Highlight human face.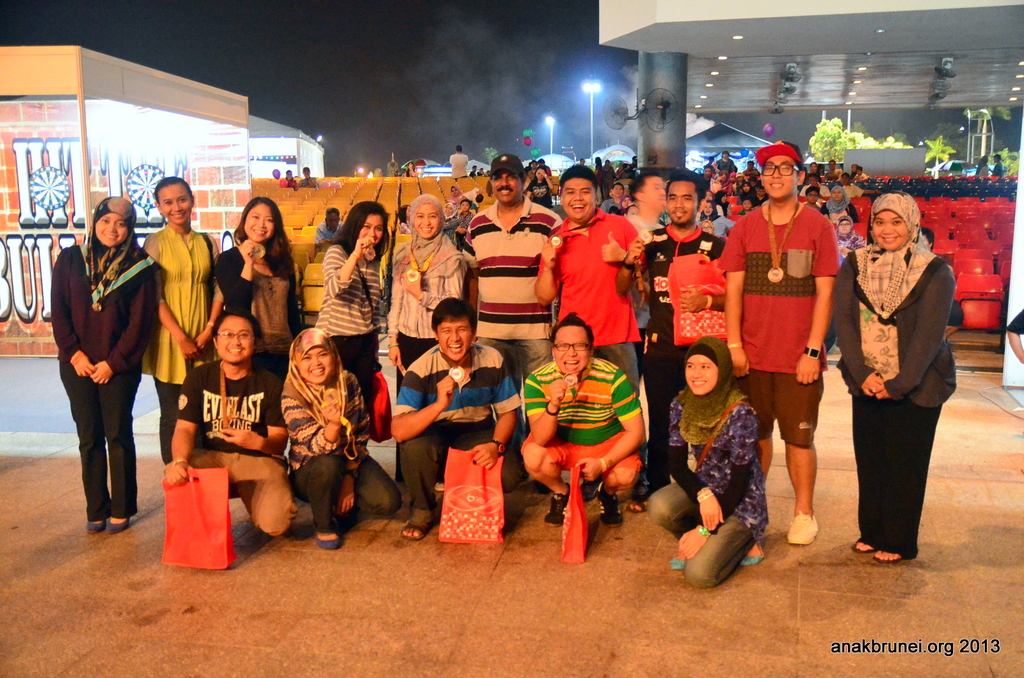
Highlighted region: select_region(217, 317, 255, 367).
